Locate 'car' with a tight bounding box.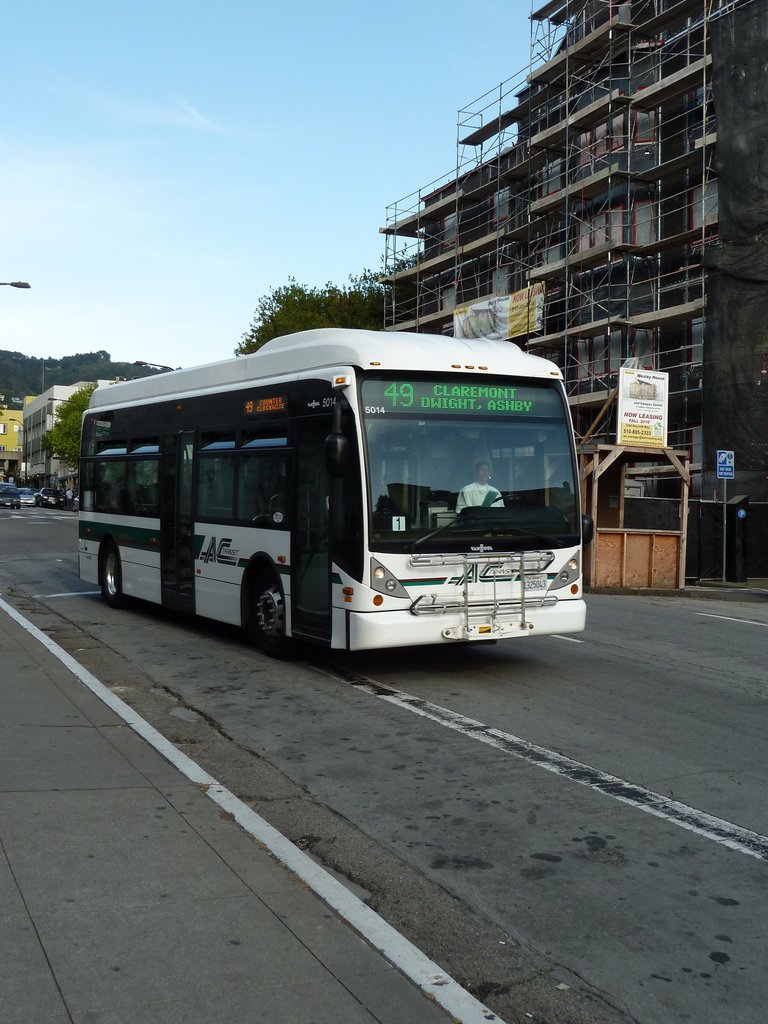
bbox=(37, 488, 68, 506).
